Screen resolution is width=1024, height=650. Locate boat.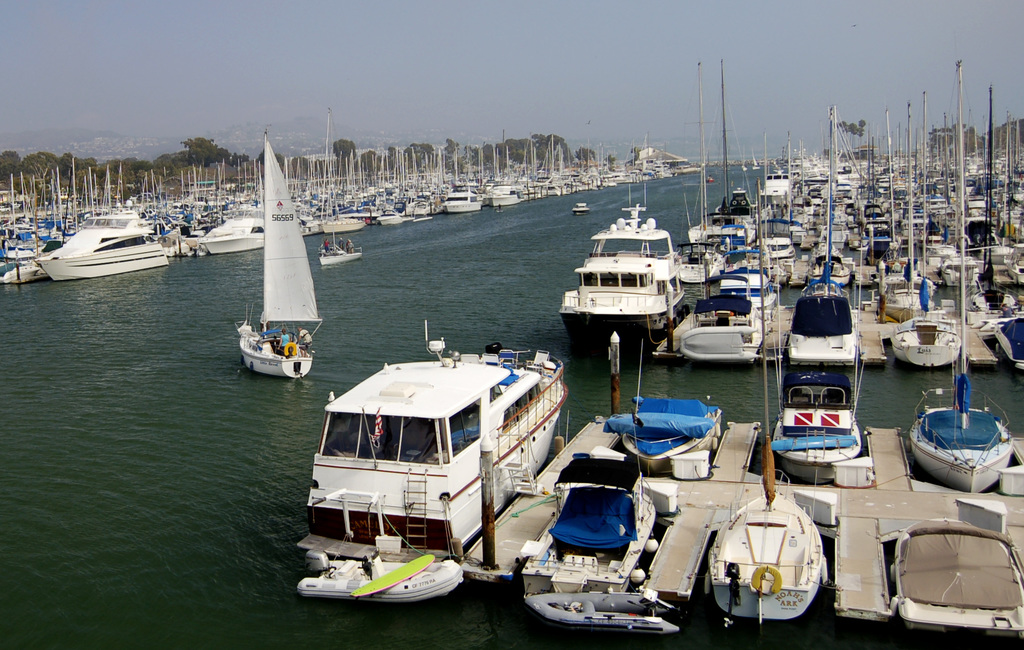
[left=318, top=198, right=364, bottom=264].
